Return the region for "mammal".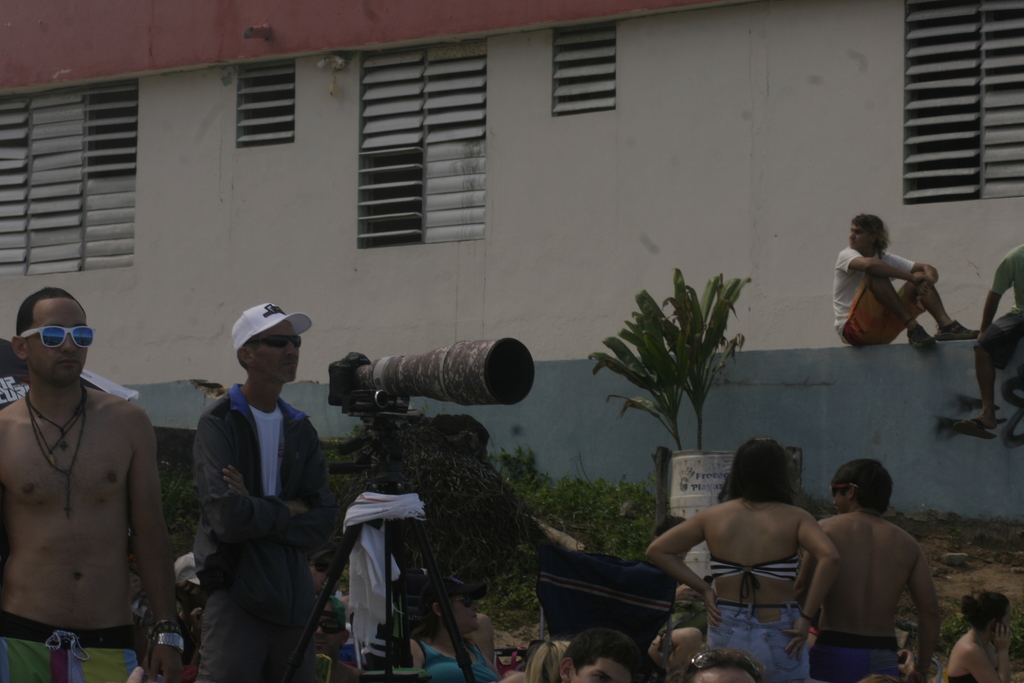
644/434/842/682.
